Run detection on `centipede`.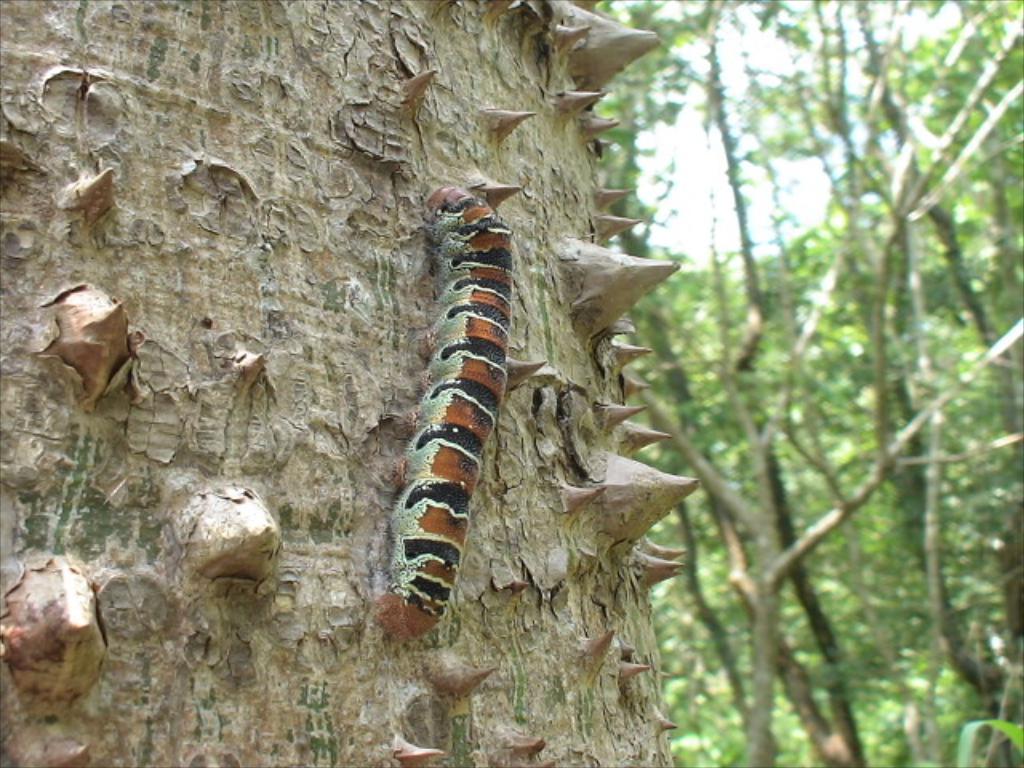
Result: (363,192,546,643).
